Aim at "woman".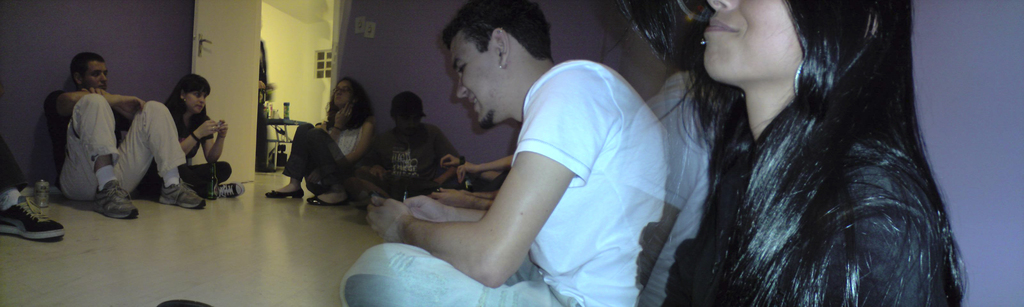
Aimed at (595, 0, 956, 306).
